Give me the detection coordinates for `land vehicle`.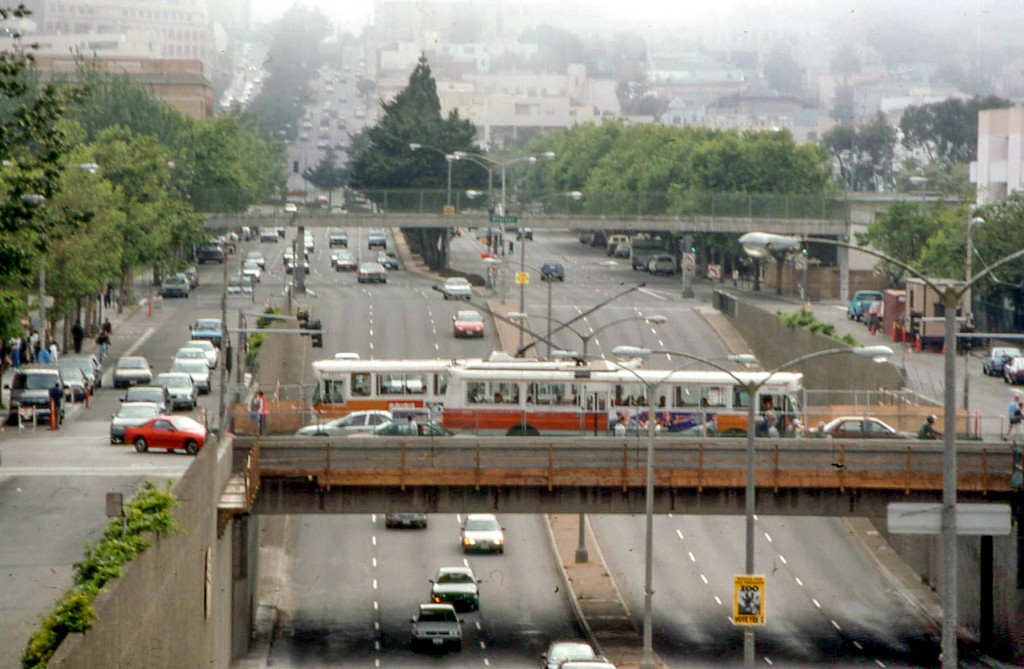
box=[543, 640, 595, 668].
